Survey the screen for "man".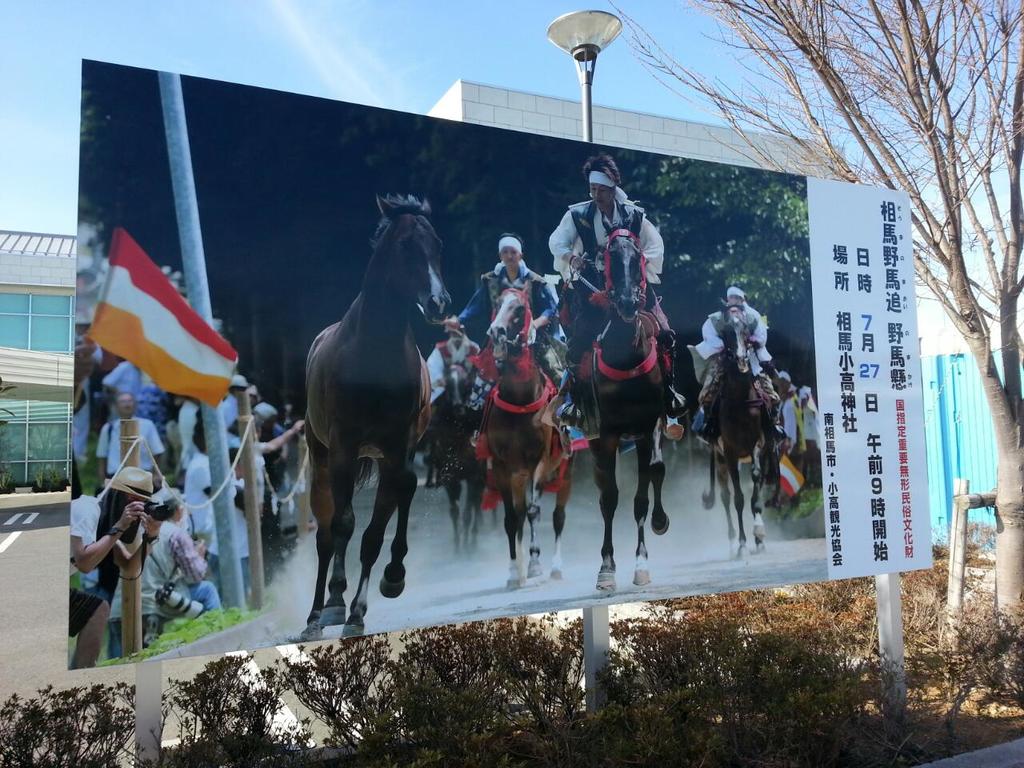
Survey found: pyautogui.locateOnScreen(93, 390, 169, 490).
